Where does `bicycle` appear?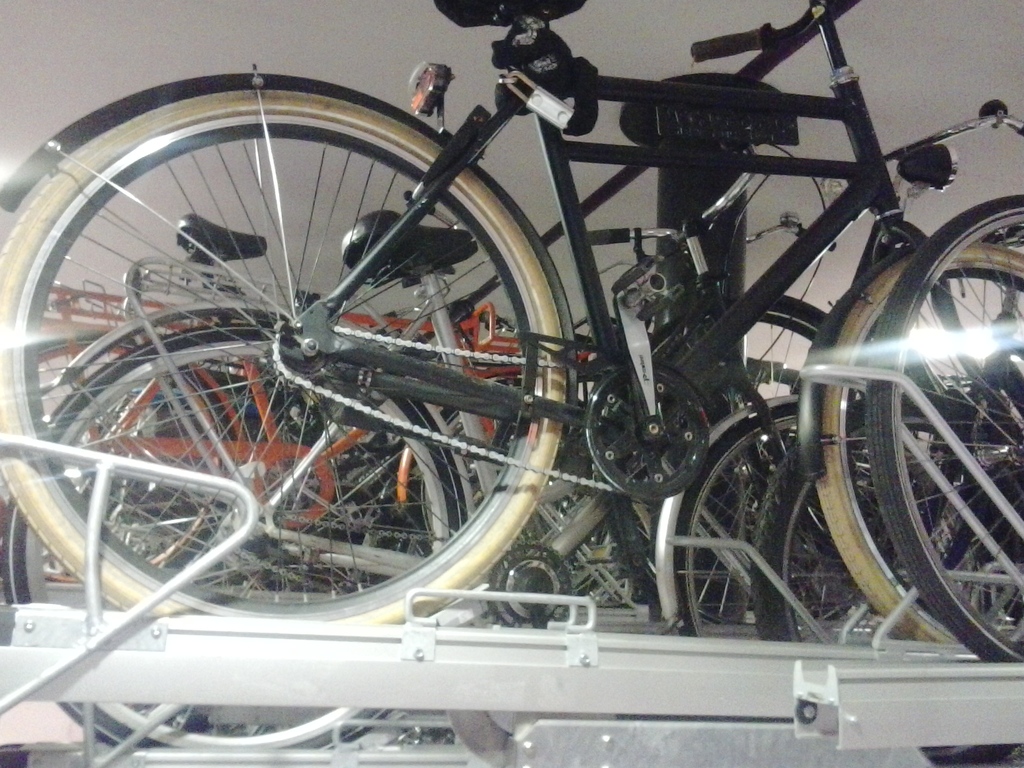
Appears at 0/207/868/756.
